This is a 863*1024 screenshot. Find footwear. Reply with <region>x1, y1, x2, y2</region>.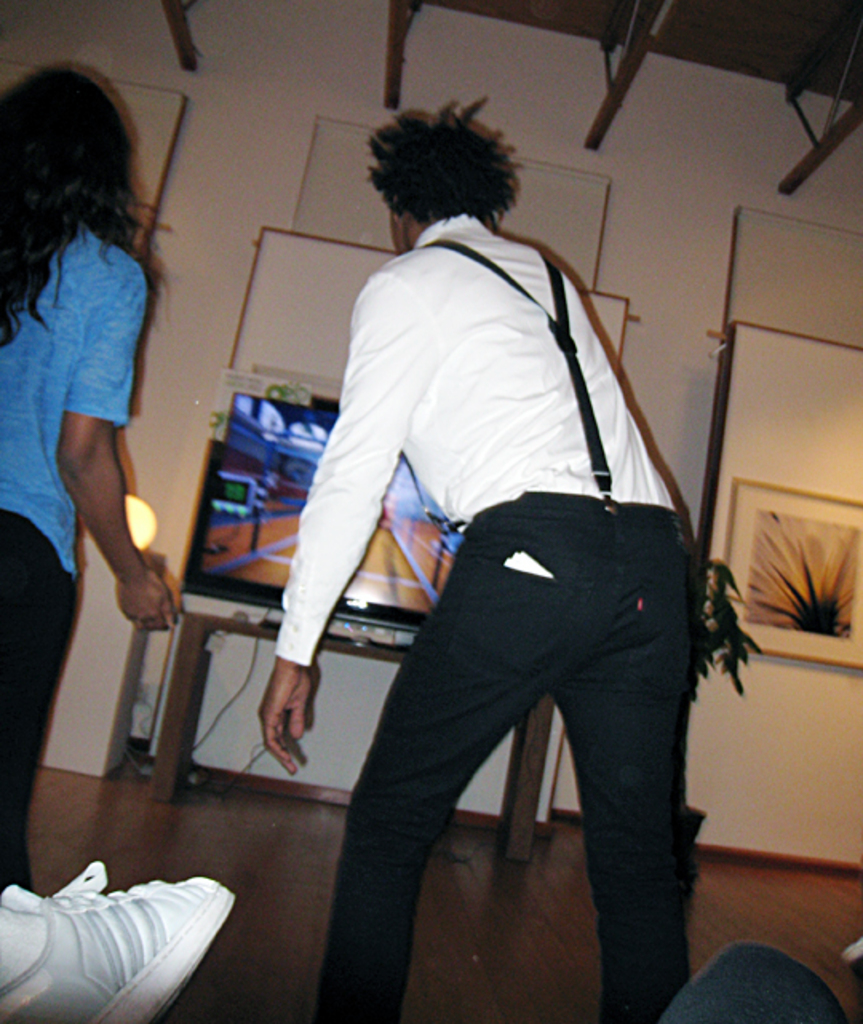
<region>11, 869, 233, 1006</region>.
